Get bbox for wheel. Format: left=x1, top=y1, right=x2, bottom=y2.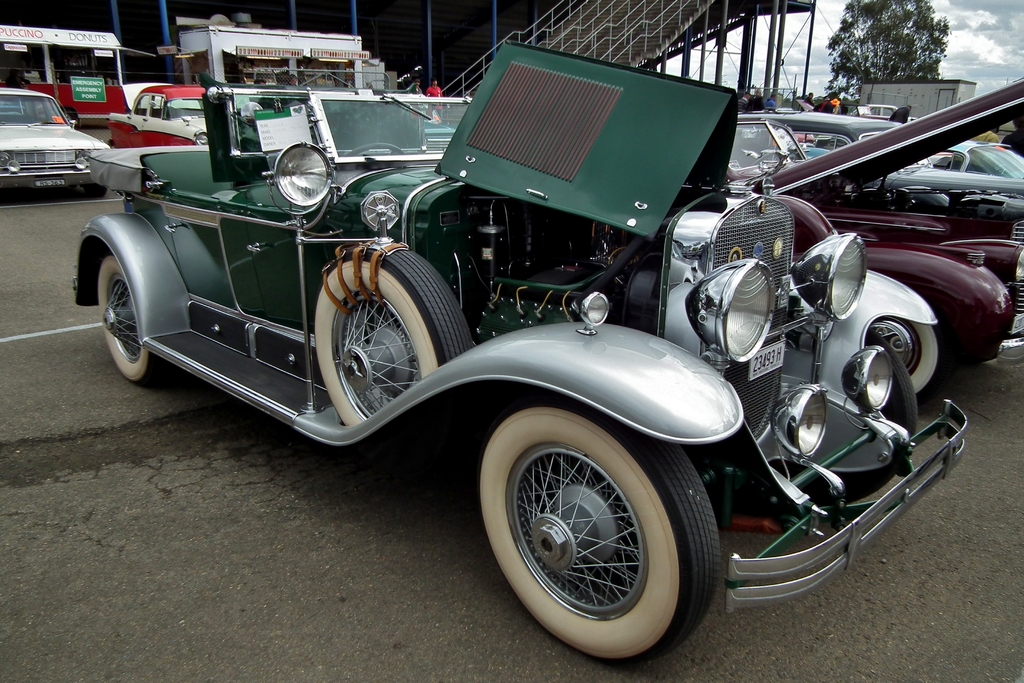
left=310, top=236, right=473, bottom=424.
